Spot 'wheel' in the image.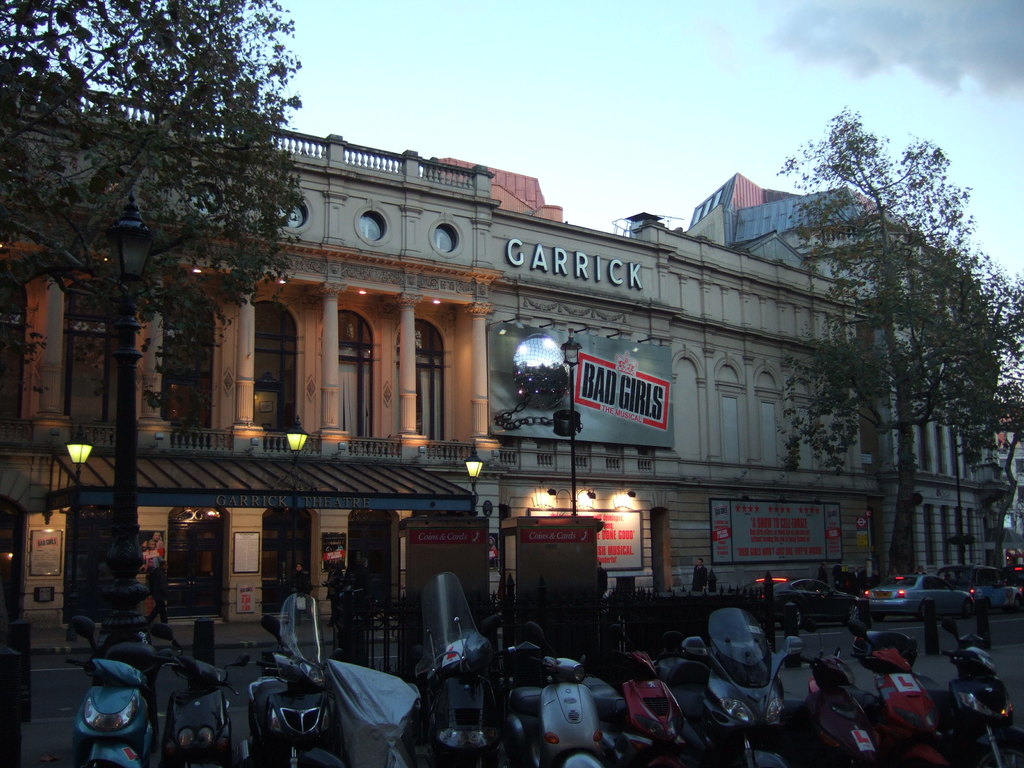
'wheel' found at box(780, 600, 804, 632).
